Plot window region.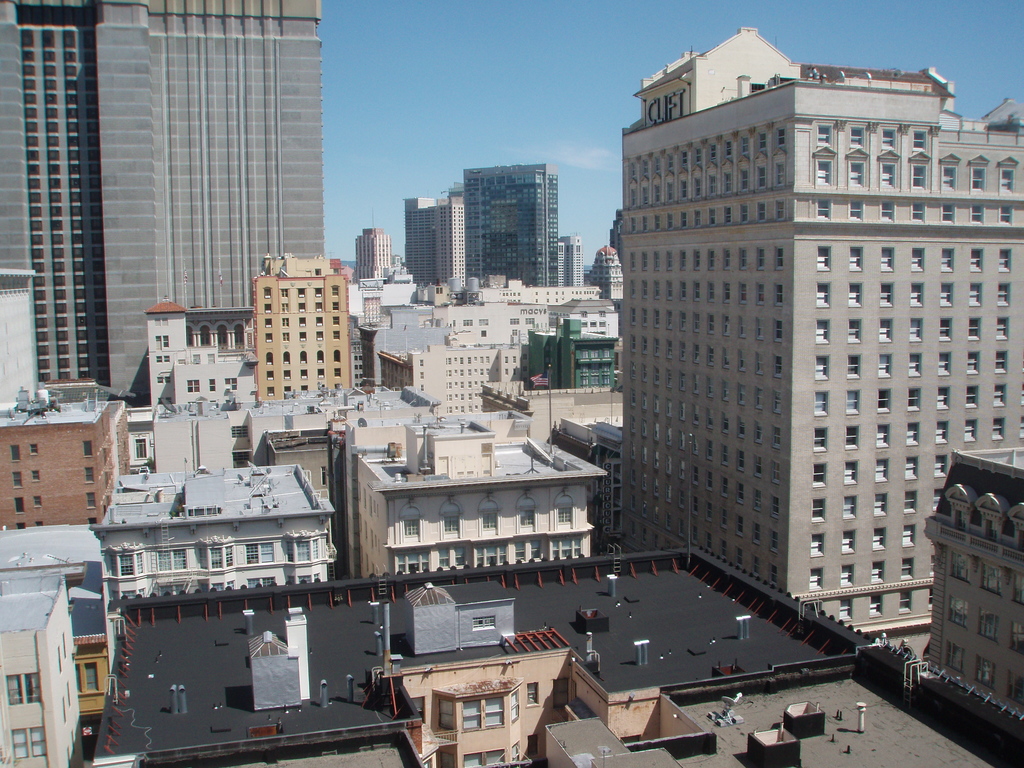
Plotted at select_region(442, 518, 458, 532).
